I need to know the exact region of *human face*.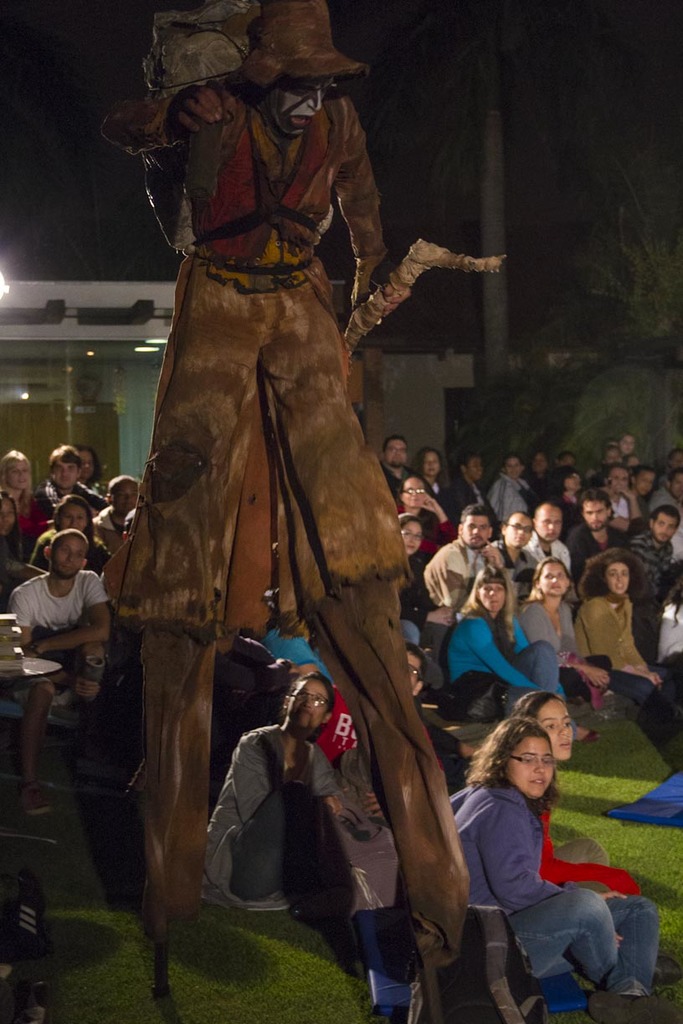
Region: bbox=[108, 478, 144, 515].
